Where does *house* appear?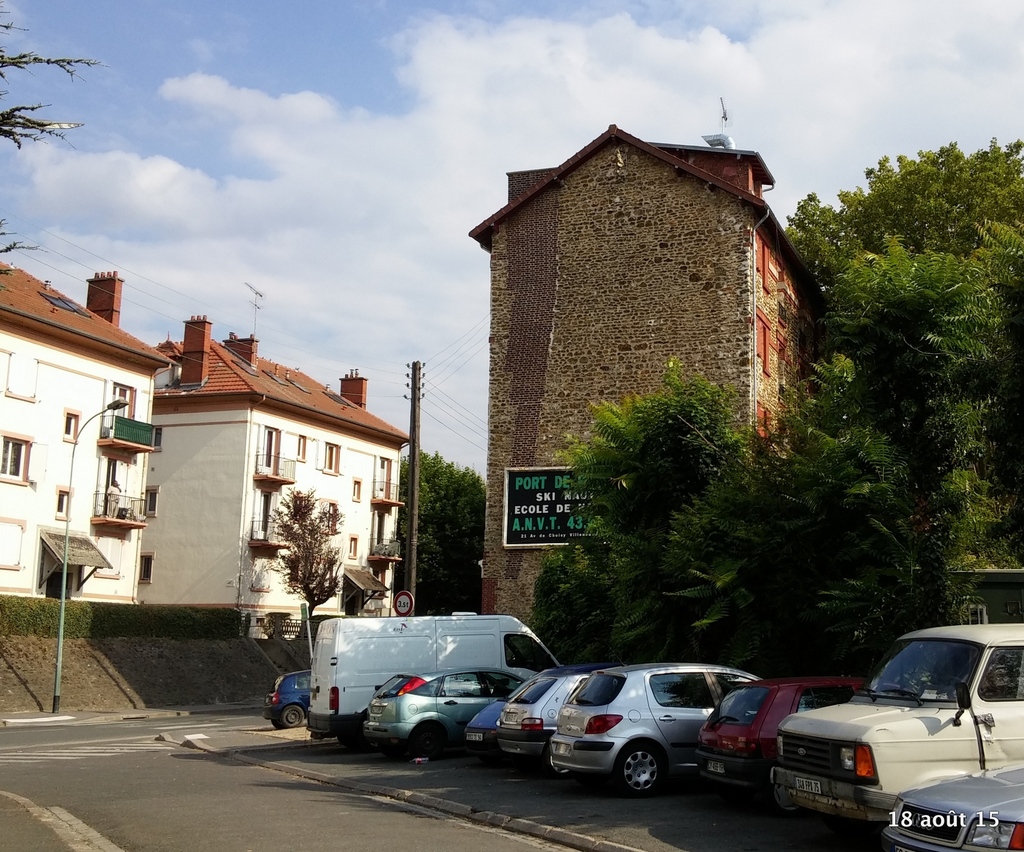
Appears at [134,308,404,642].
